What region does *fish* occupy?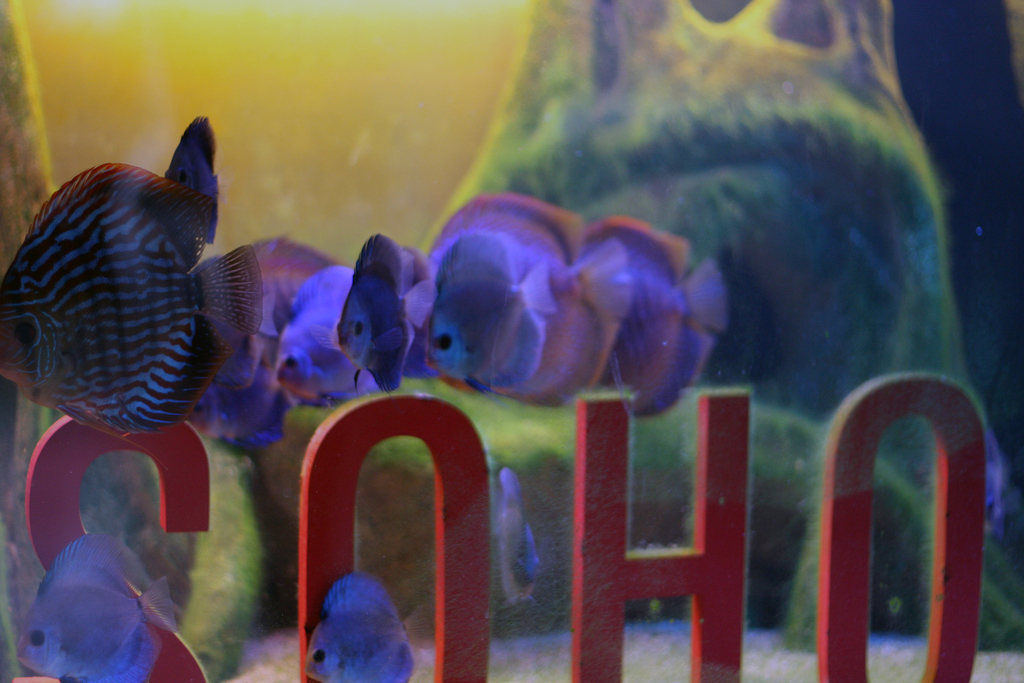
rect(17, 532, 185, 682).
